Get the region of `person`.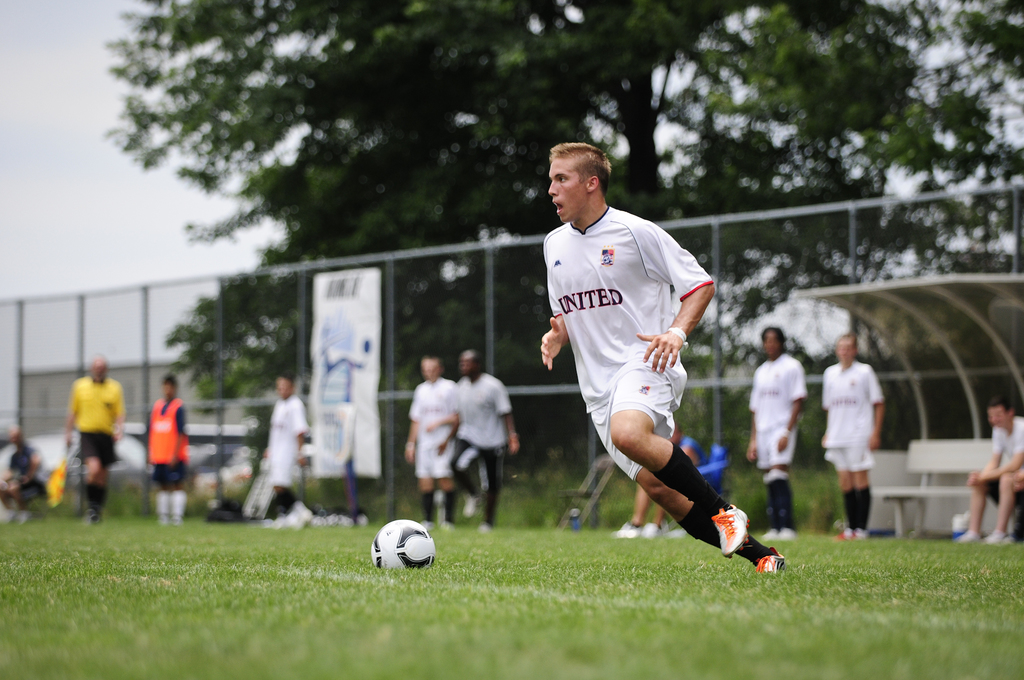
(742, 321, 808, 544).
